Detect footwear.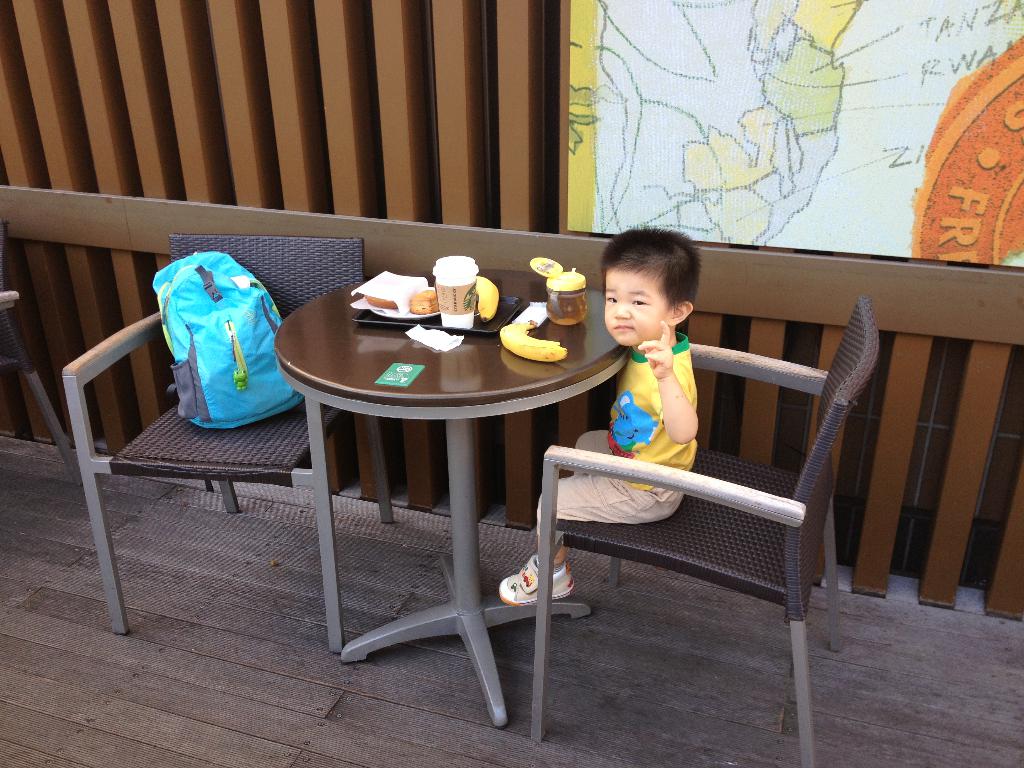
Detected at (x1=493, y1=552, x2=578, y2=604).
